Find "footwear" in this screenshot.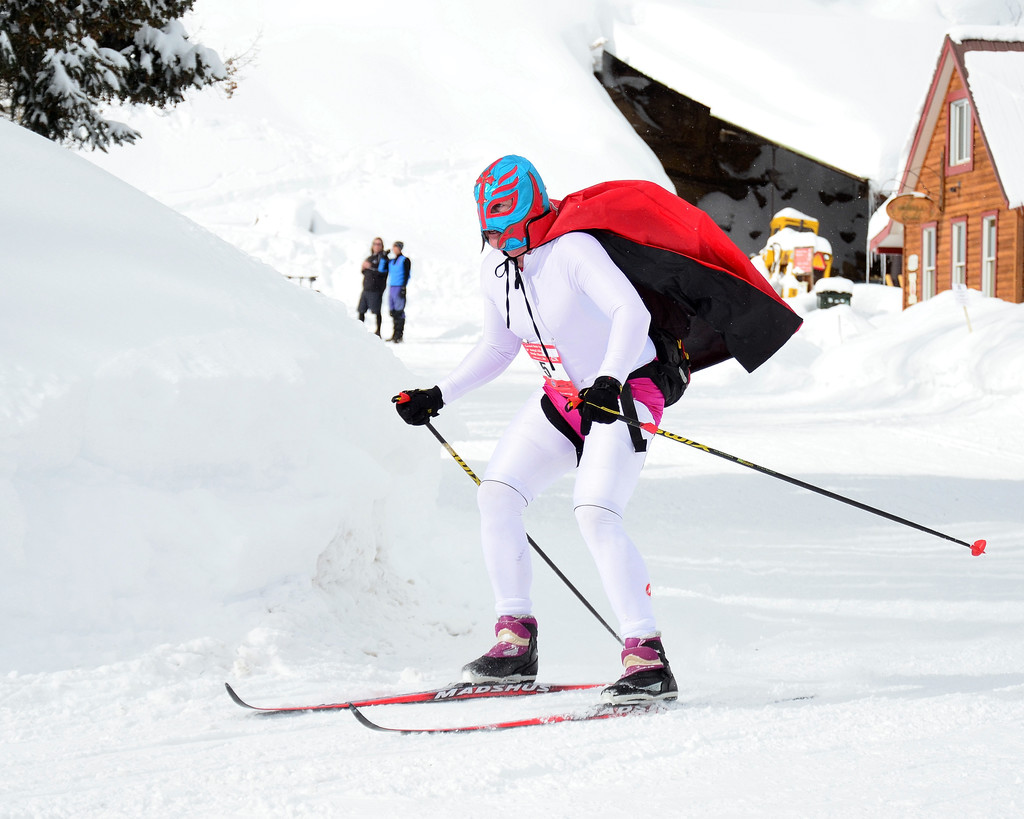
The bounding box for "footwear" is l=388, t=332, r=399, b=341.
